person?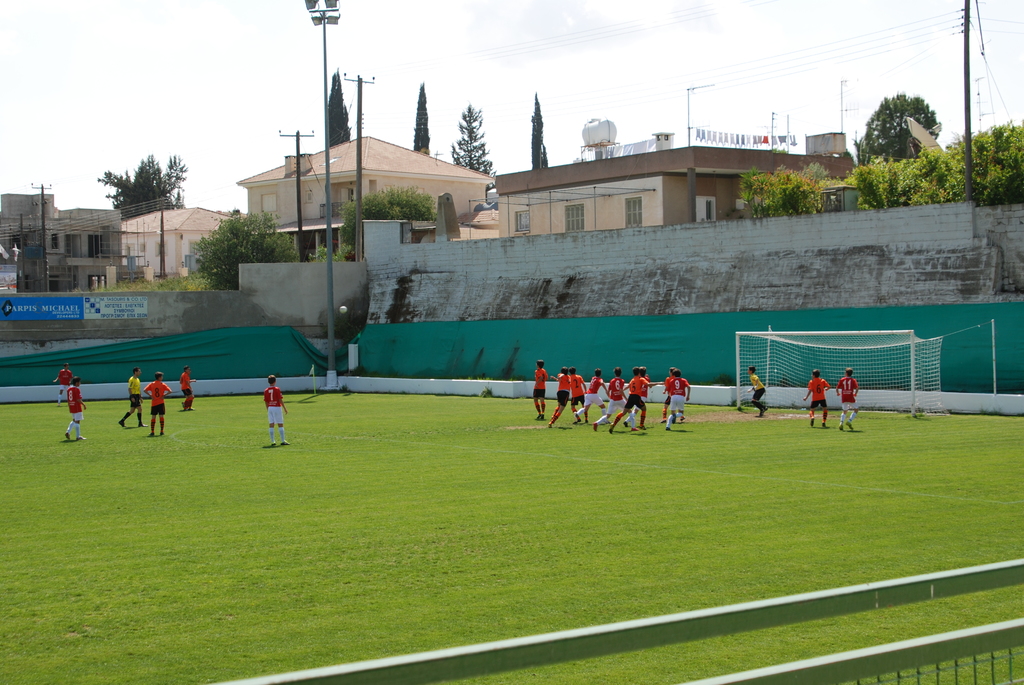
{"x1": 833, "y1": 369, "x2": 860, "y2": 430}
